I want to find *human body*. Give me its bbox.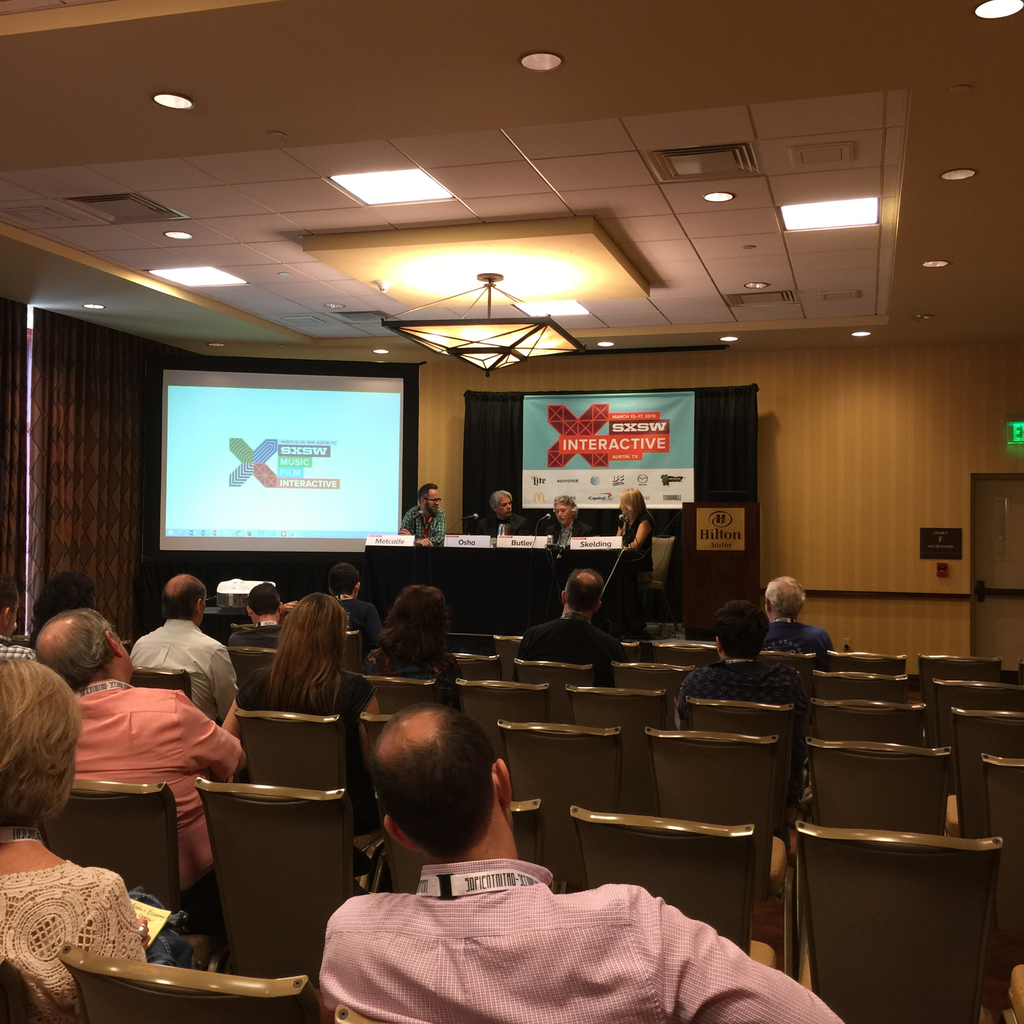
pyautogui.locateOnScreen(130, 619, 244, 722).
